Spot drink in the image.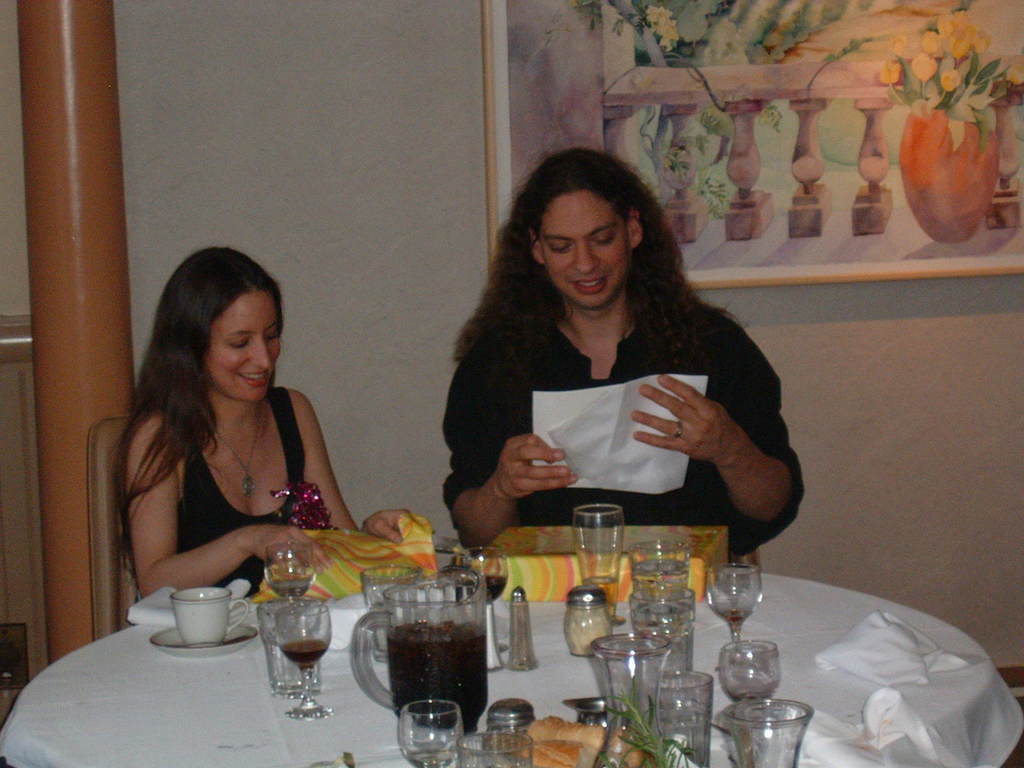
drink found at l=367, t=576, r=490, b=744.
